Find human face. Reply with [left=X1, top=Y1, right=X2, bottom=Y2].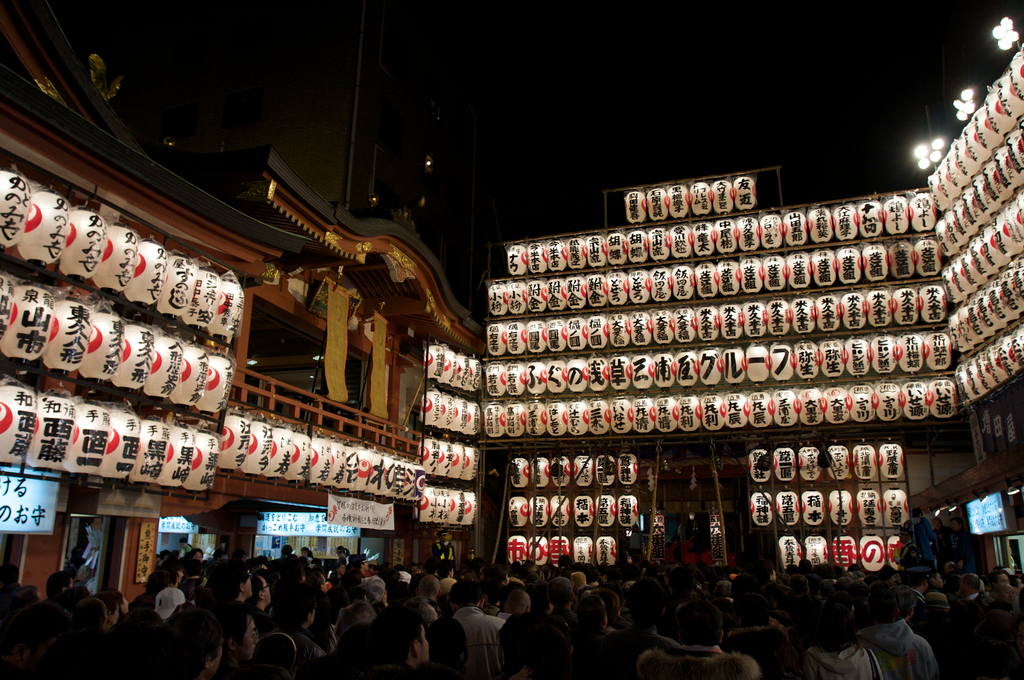
[left=264, top=581, right=270, bottom=603].
